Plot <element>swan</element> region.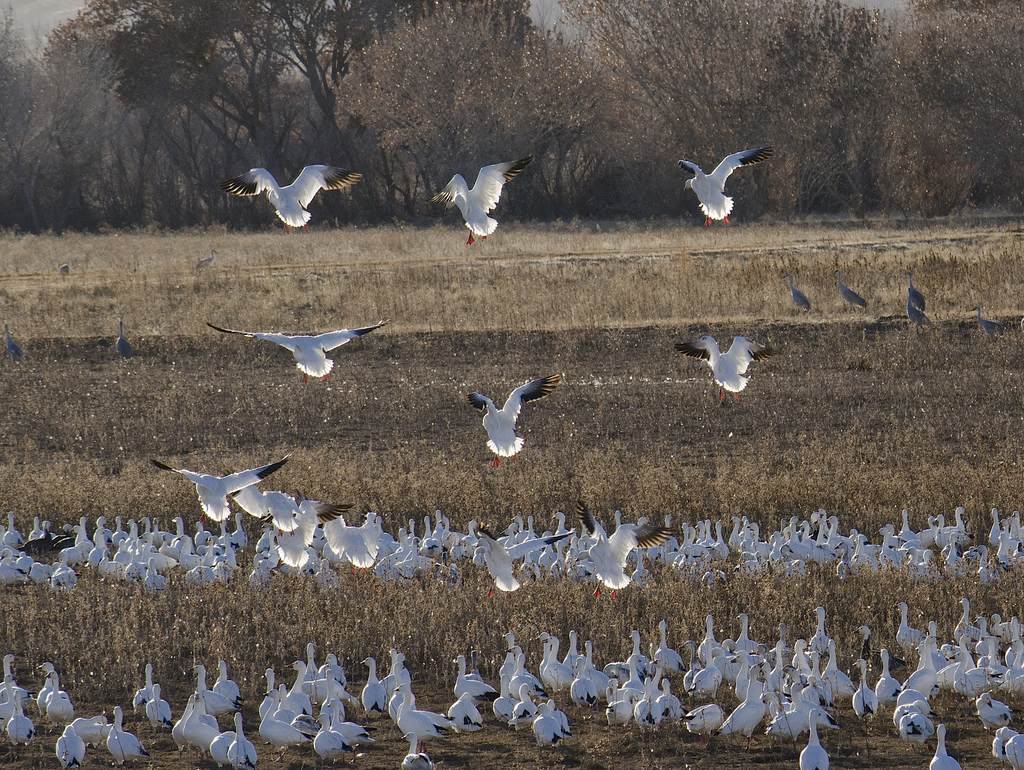
Plotted at [x1=463, y1=654, x2=480, y2=686].
